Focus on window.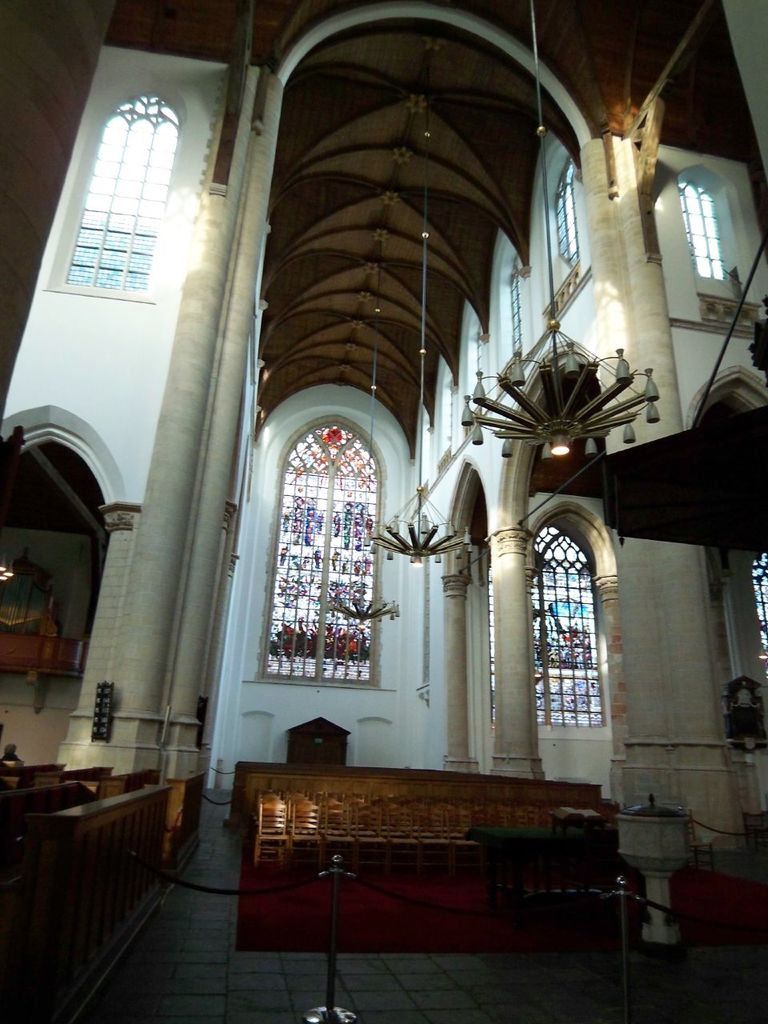
Focused at [494, 514, 614, 735].
